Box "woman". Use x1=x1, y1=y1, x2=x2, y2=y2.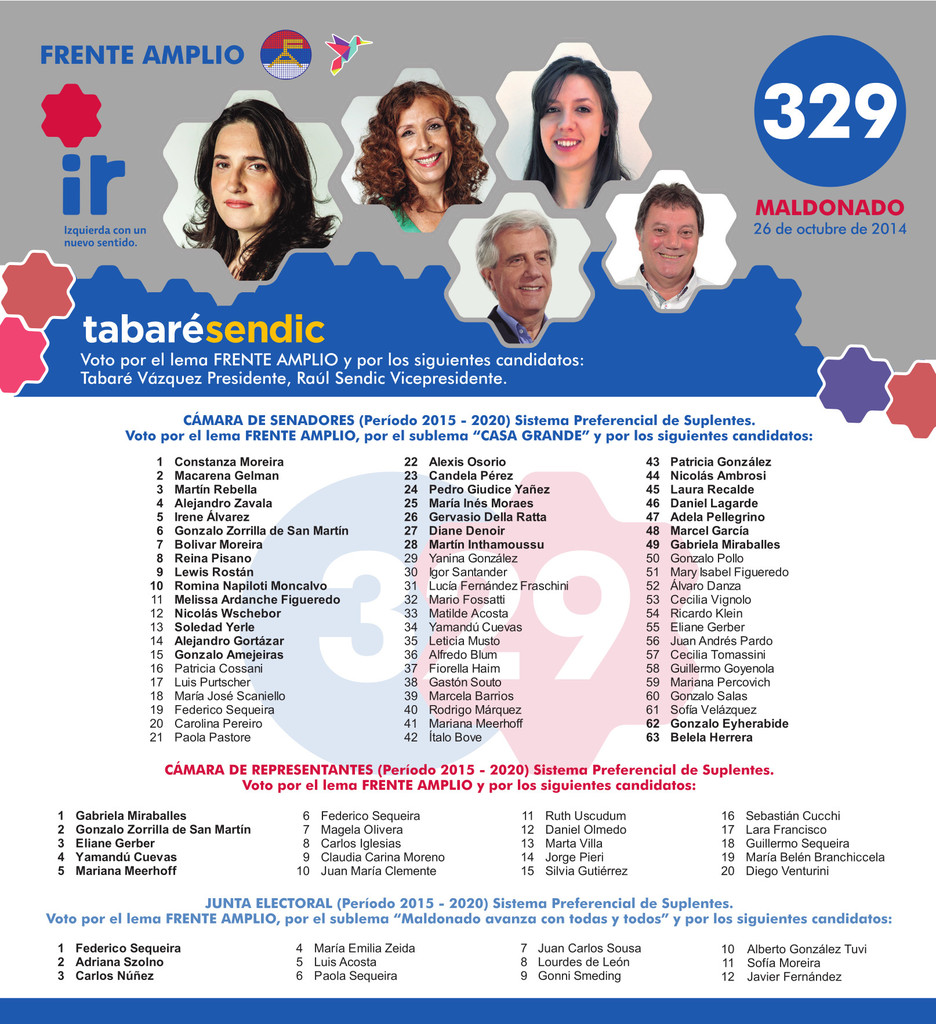
x1=352, y1=77, x2=487, y2=233.
